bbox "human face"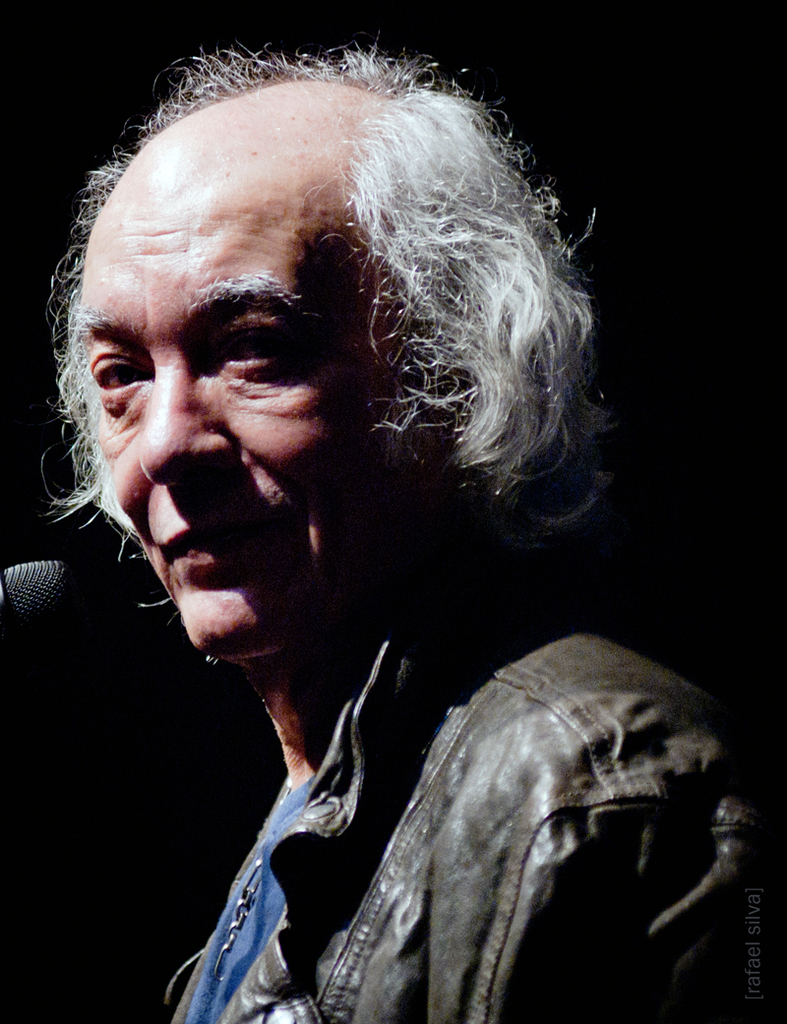
BBox(77, 146, 416, 650)
